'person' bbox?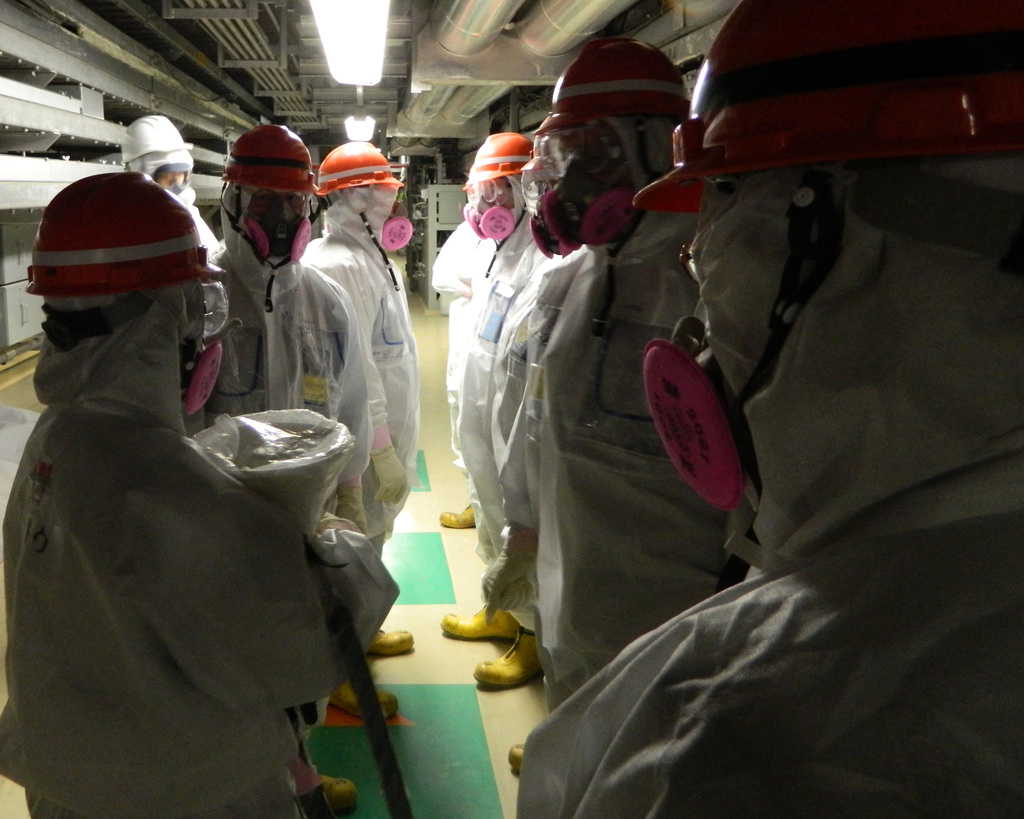
(0,171,396,818)
